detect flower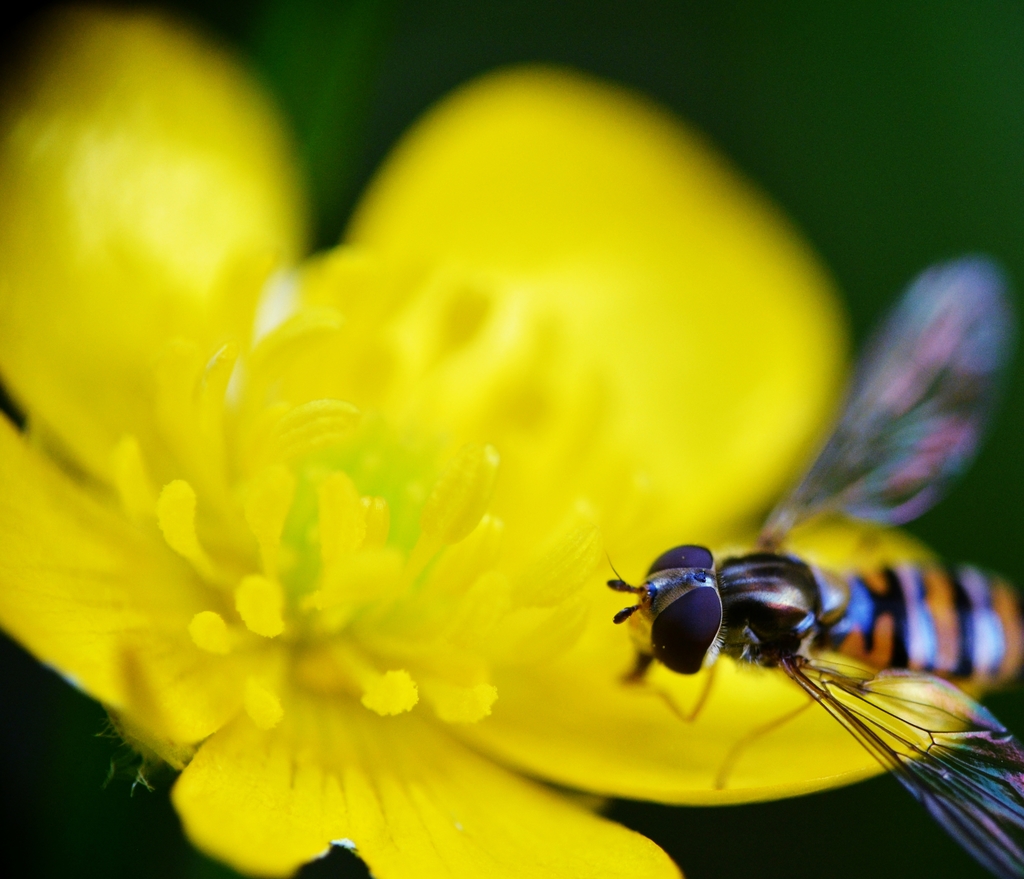
bbox(1, 11, 1022, 876)
